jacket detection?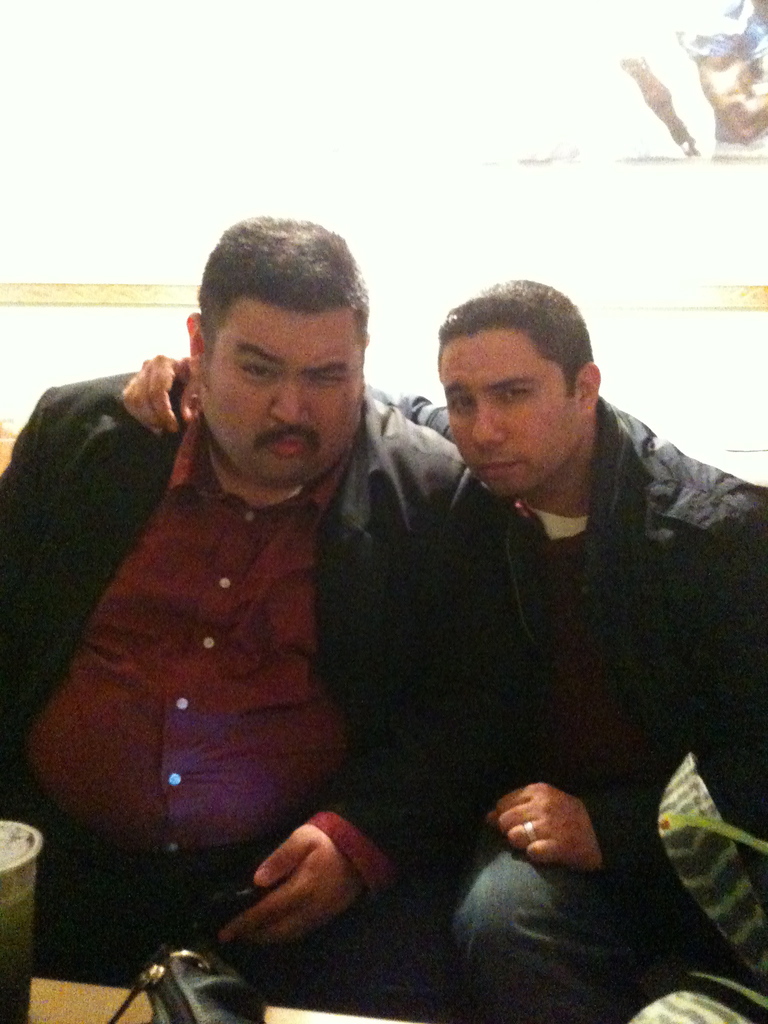
(339, 347, 749, 831)
